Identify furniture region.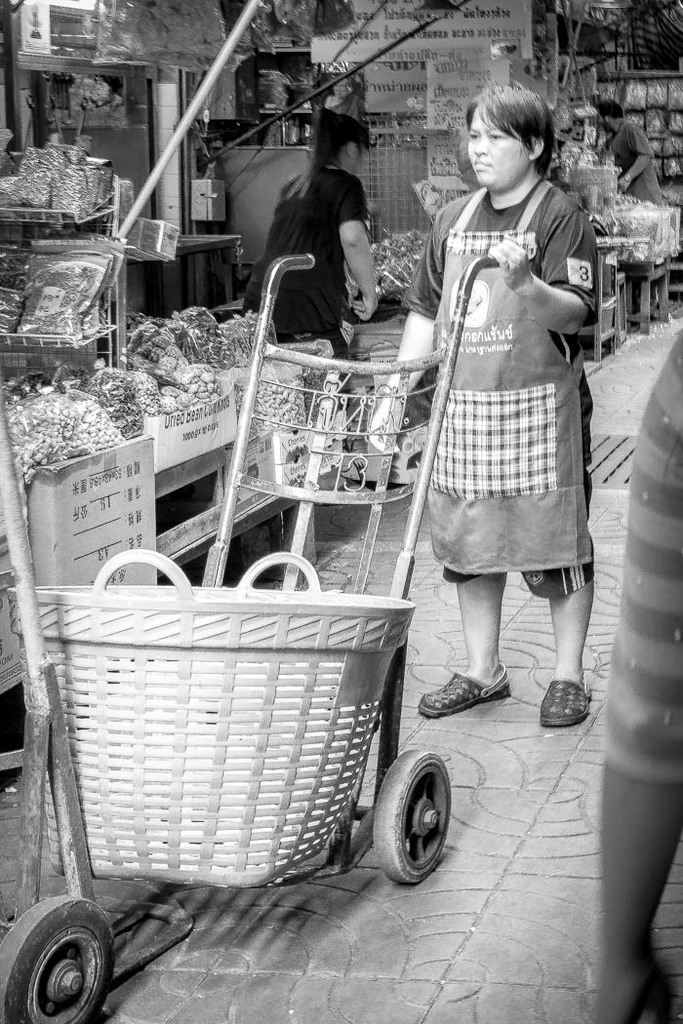
Region: detection(575, 241, 618, 360).
